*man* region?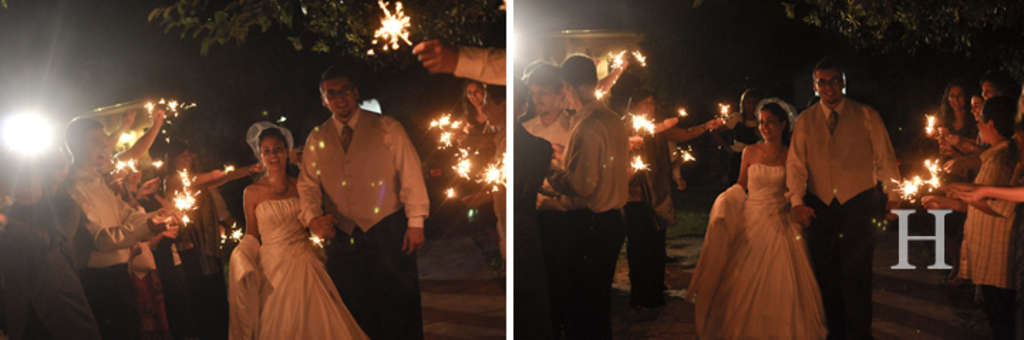
box(794, 55, 910, 324)
